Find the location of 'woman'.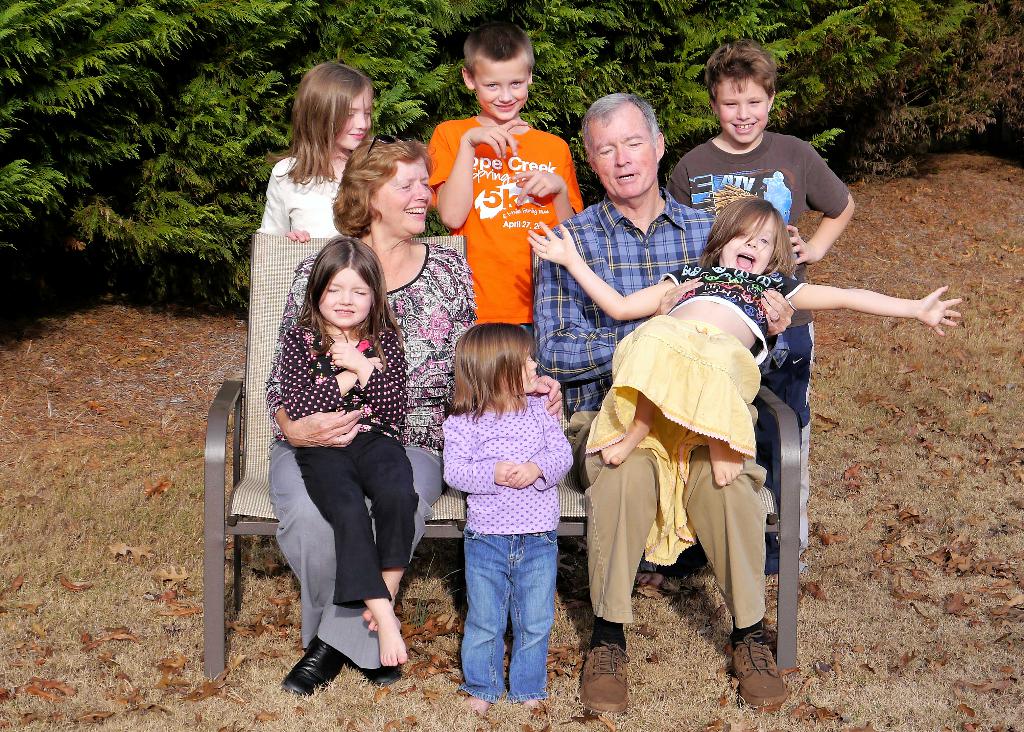
Location: (left=292, top=243, right=405, bottom=671).
